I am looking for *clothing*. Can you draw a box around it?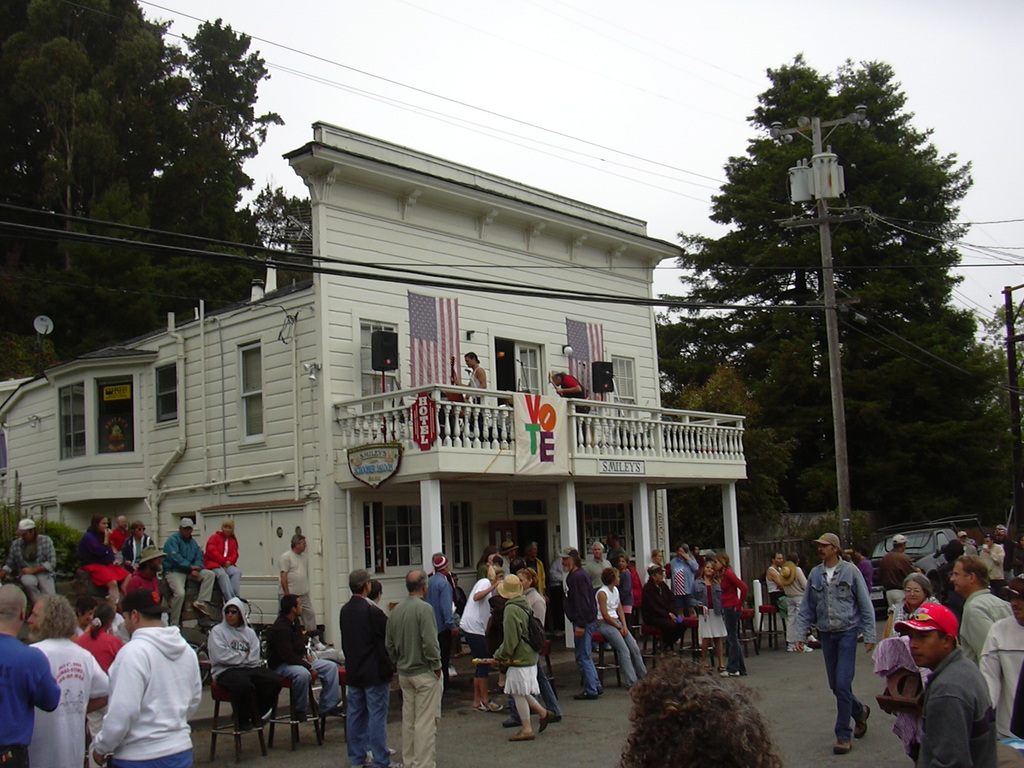
Sure, the bounding box is 972,539,1005,579.
